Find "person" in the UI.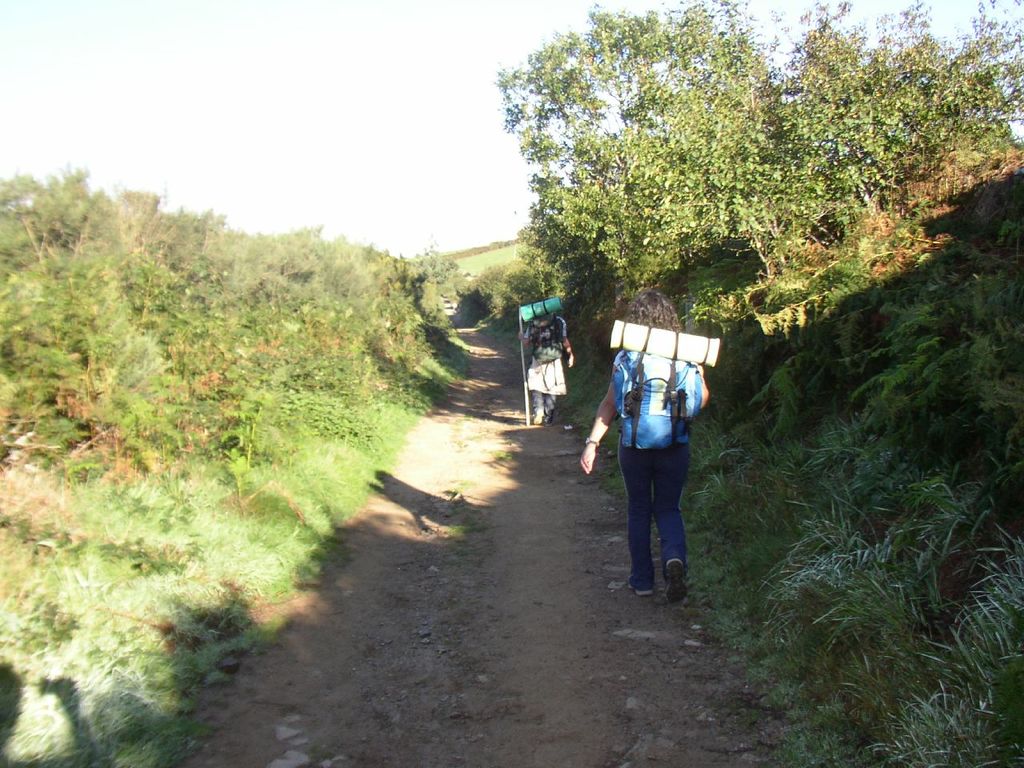
UI element at x1=575 y1=290 x2=706 y2=610.
